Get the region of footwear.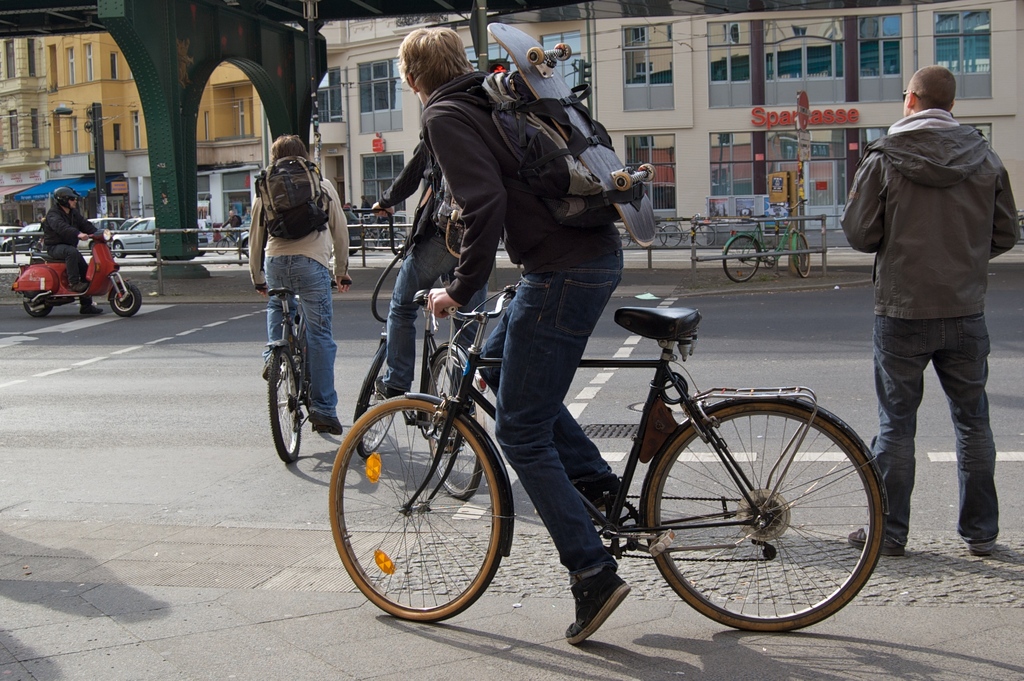
{"left": 376, "top": 377, "right": 404, "bottom": 406}.
